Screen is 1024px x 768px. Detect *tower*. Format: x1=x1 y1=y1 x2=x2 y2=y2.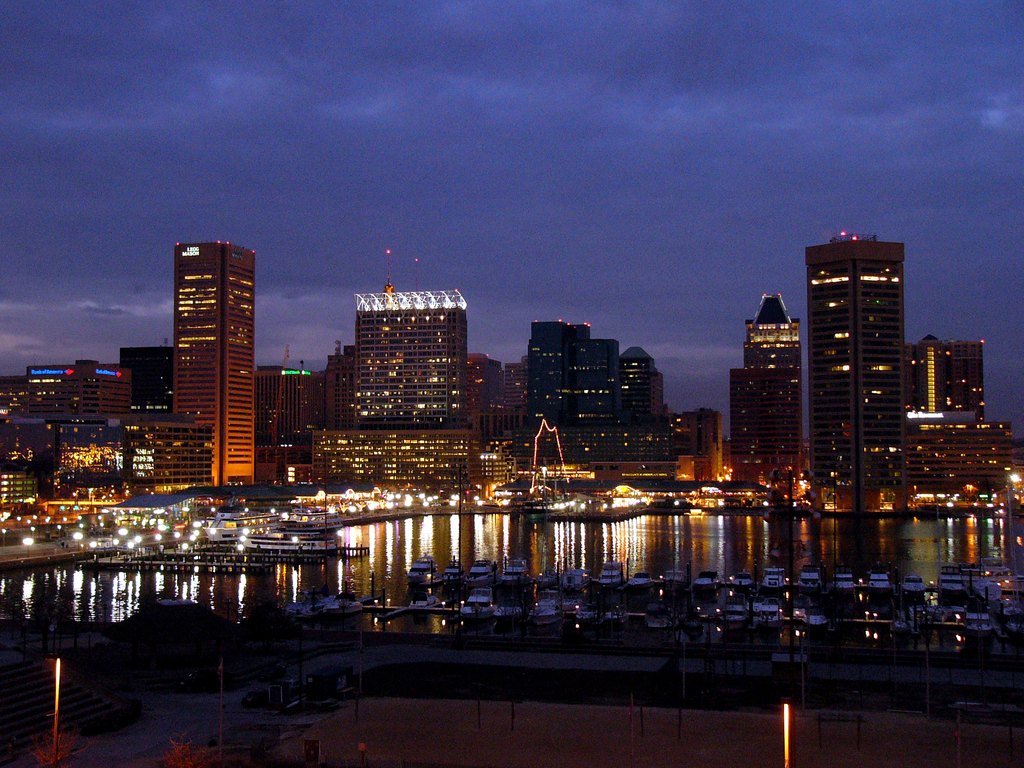
x1=522 y1=310 x2=618 y2=481.
